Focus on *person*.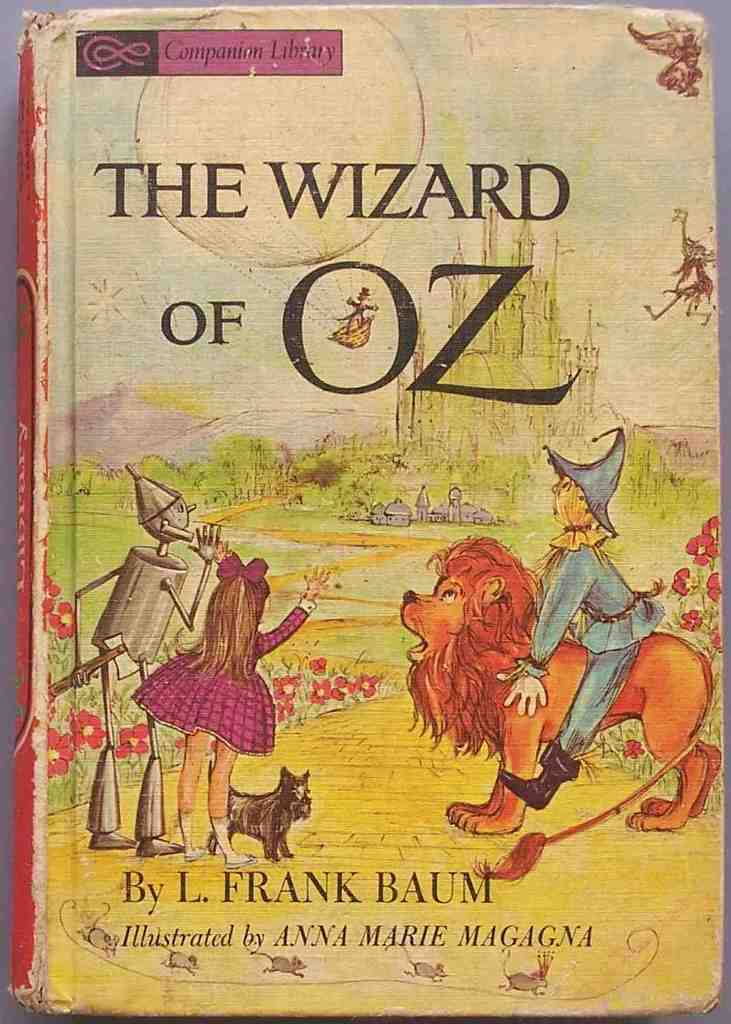
Focused at crop(135, 548, 331, 877).
